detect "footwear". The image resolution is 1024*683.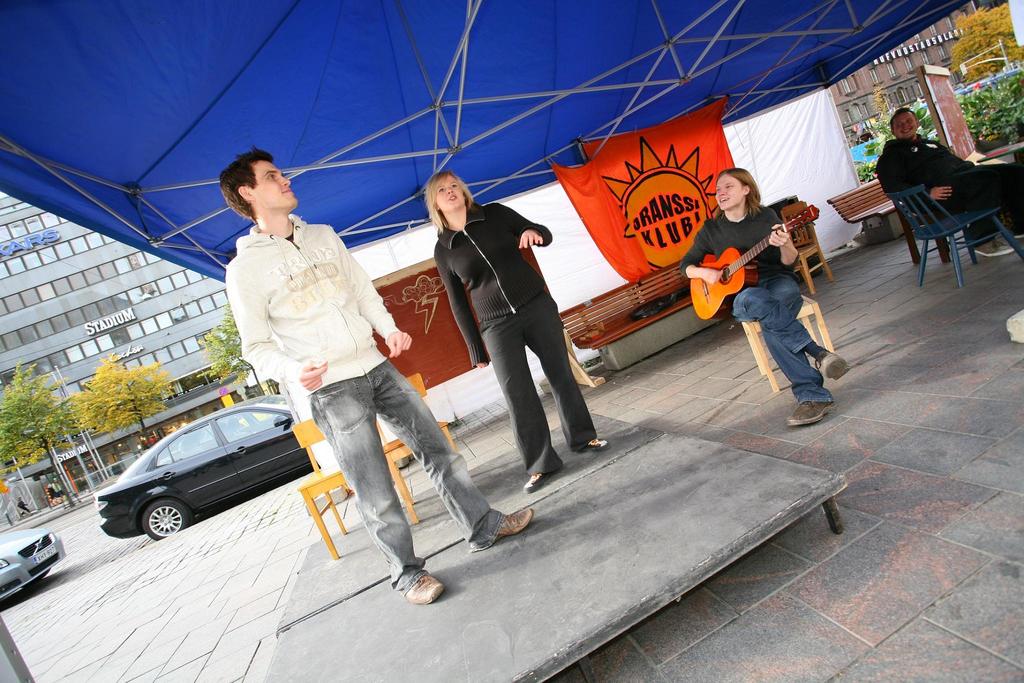
left=970, top=239, right=1012, bottom=259.
